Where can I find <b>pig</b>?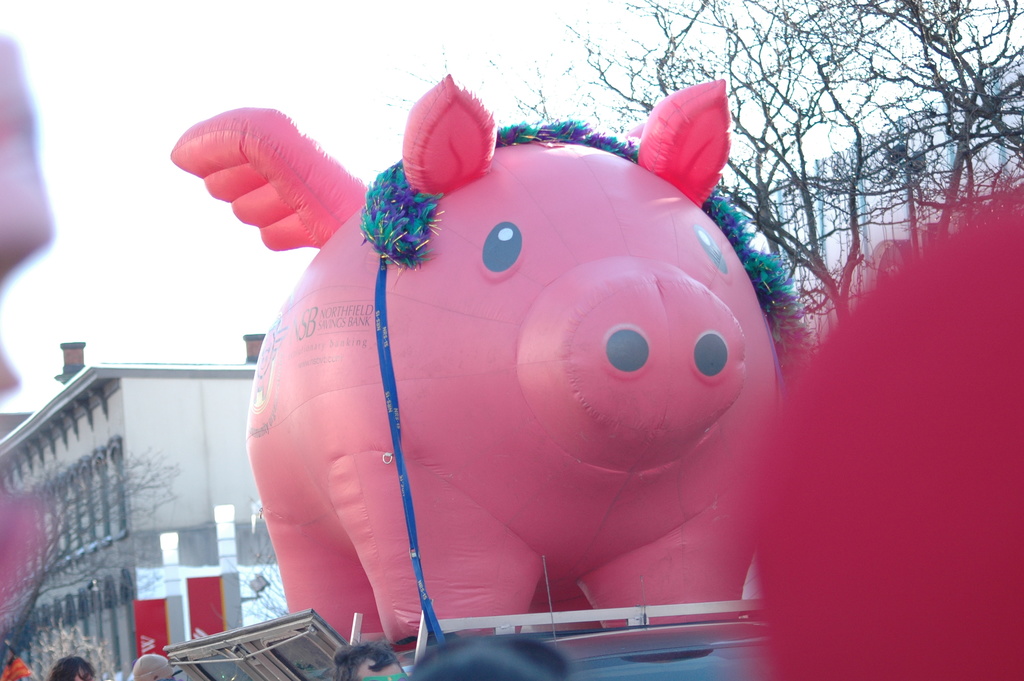
You can find it at [x1=168, y1=71, x2=787, y2=662].
